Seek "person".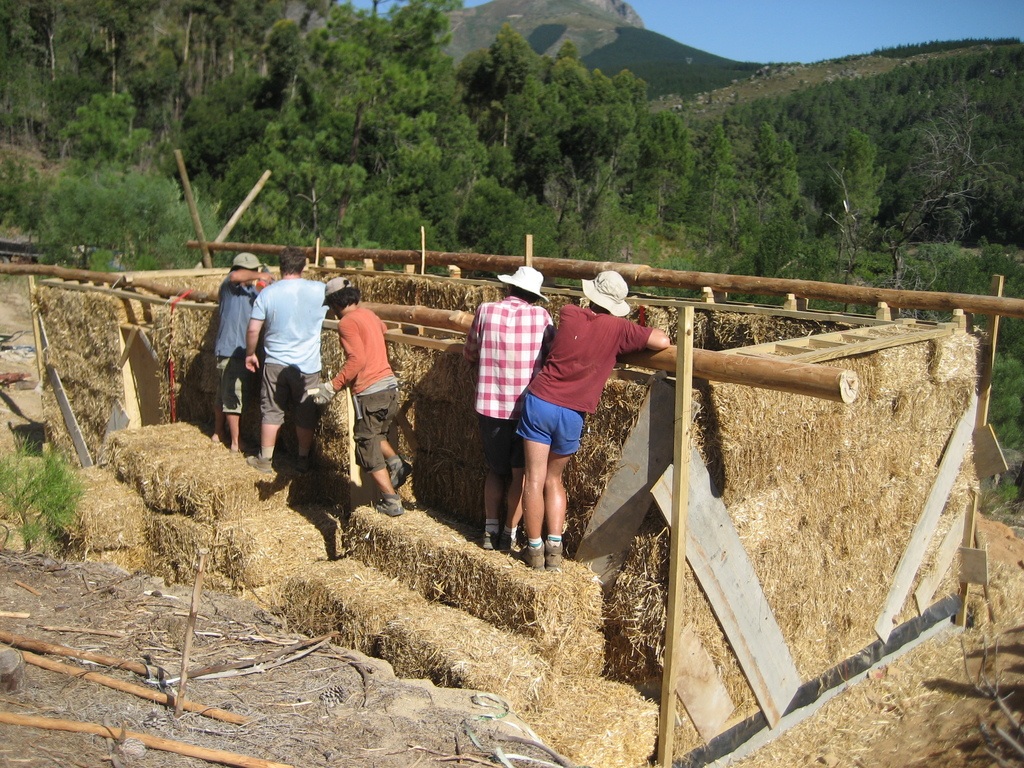
crop(216, 252, 279, 461).
